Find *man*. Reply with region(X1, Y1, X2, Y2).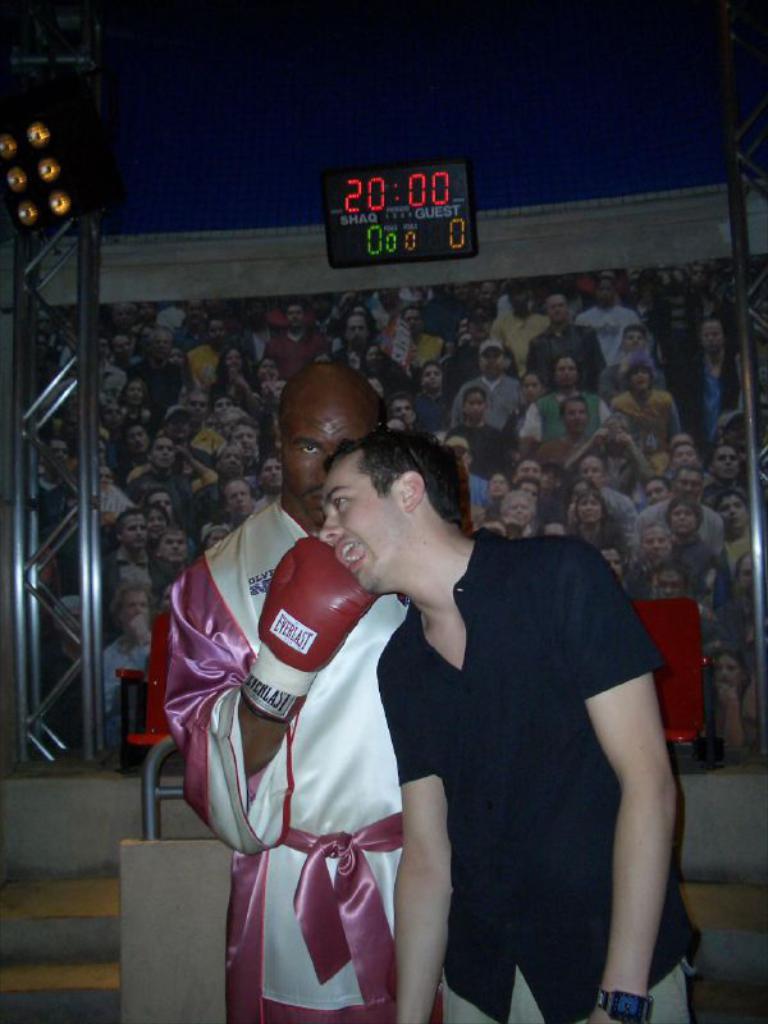
region(165, 352, 436, 1019).
